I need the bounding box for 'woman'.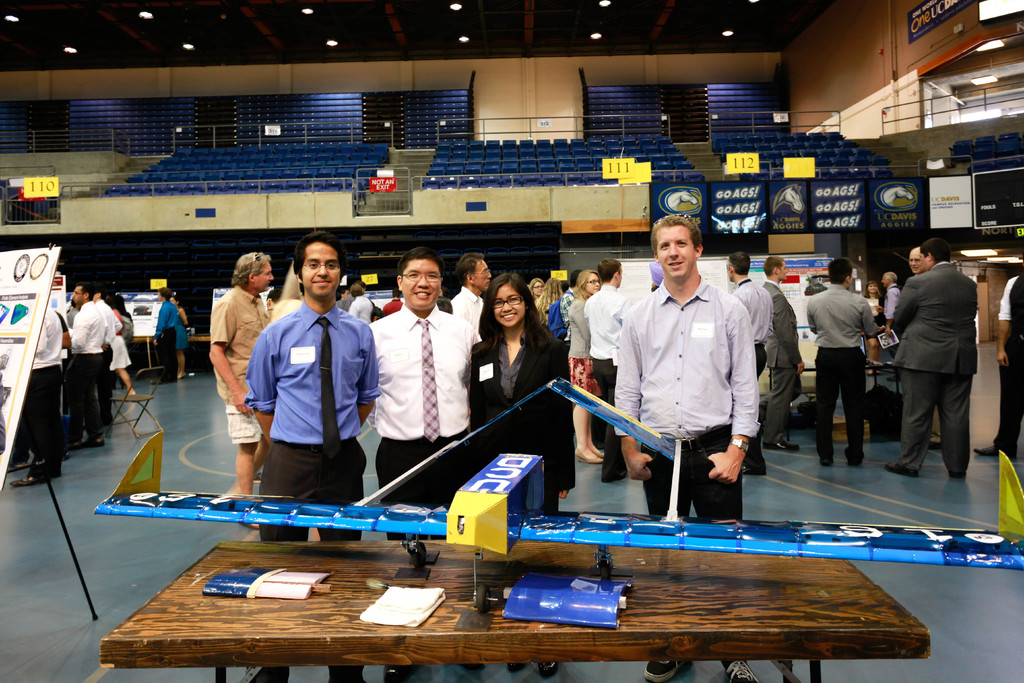
Here it is: [left=563, top=267, right=610, bottom=462].
